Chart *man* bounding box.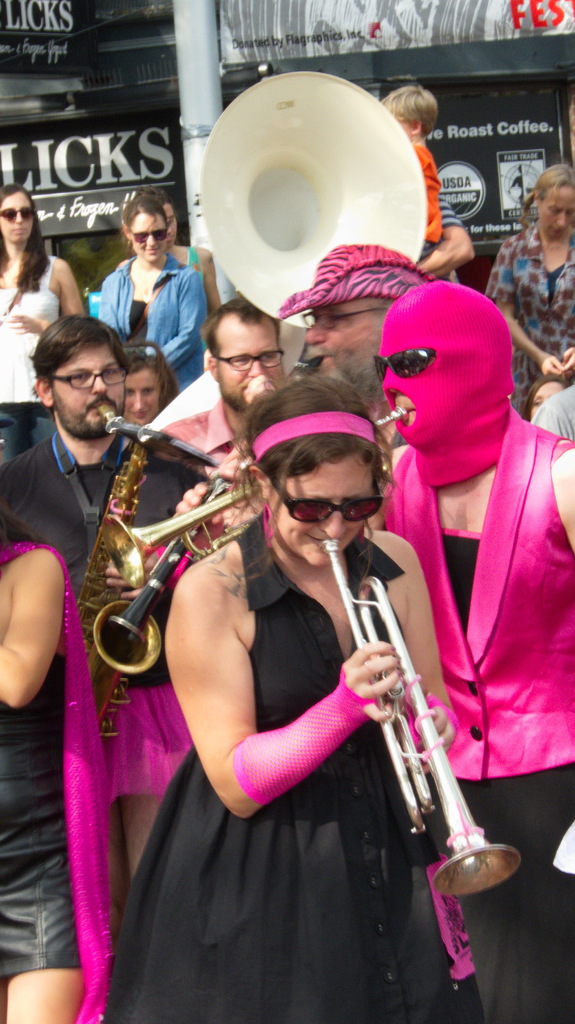
Charted: box=[158, 300, 288, 519].
